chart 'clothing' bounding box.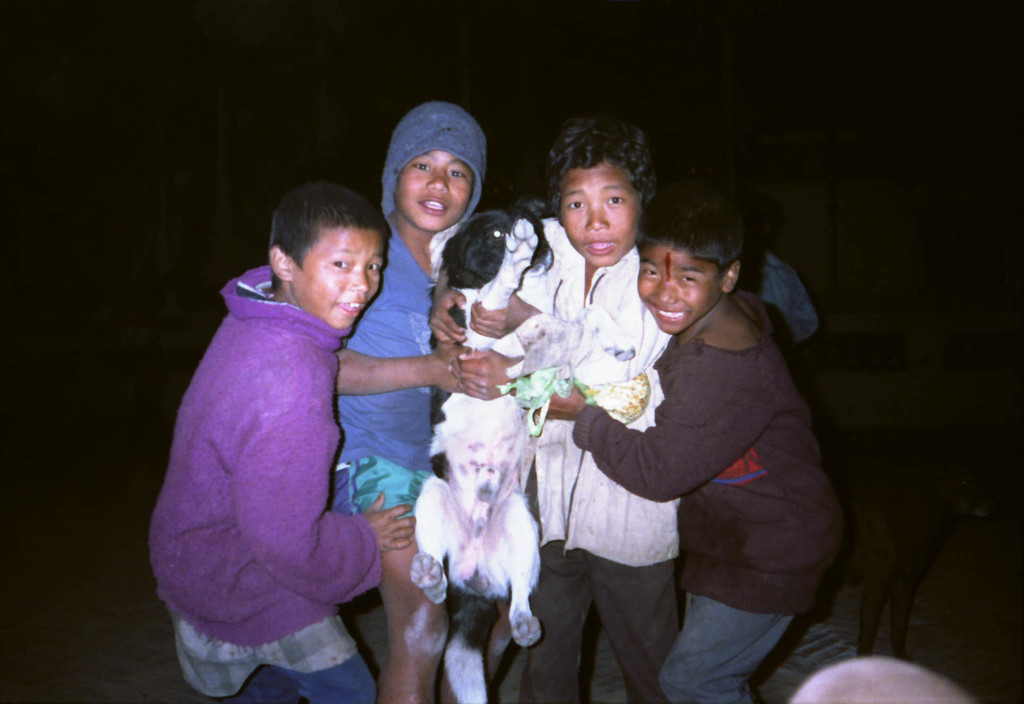
Charted: BBox(325, 214, 439, 518).
